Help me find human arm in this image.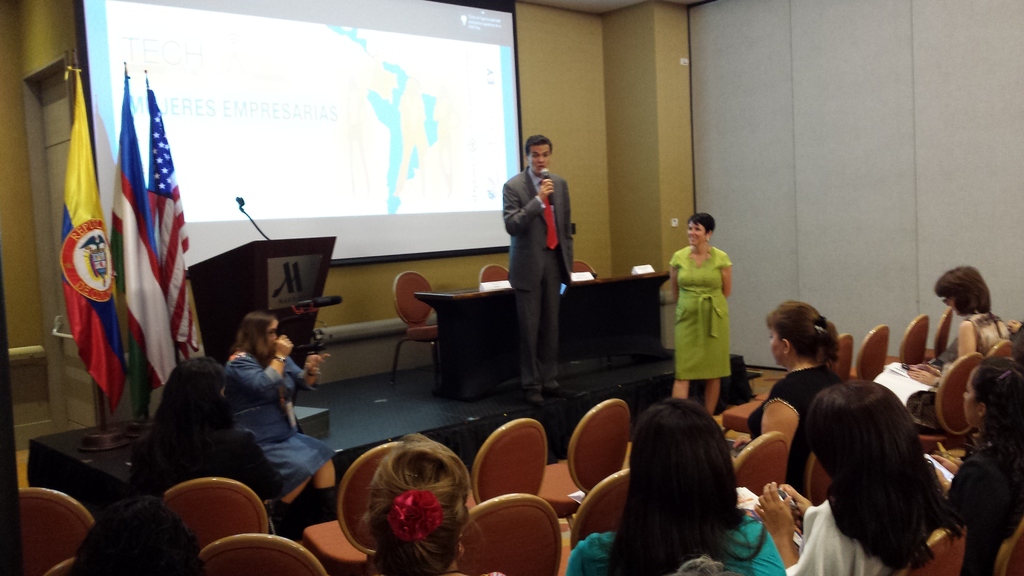
Found it: Rect(672, 252, 682, 303).
